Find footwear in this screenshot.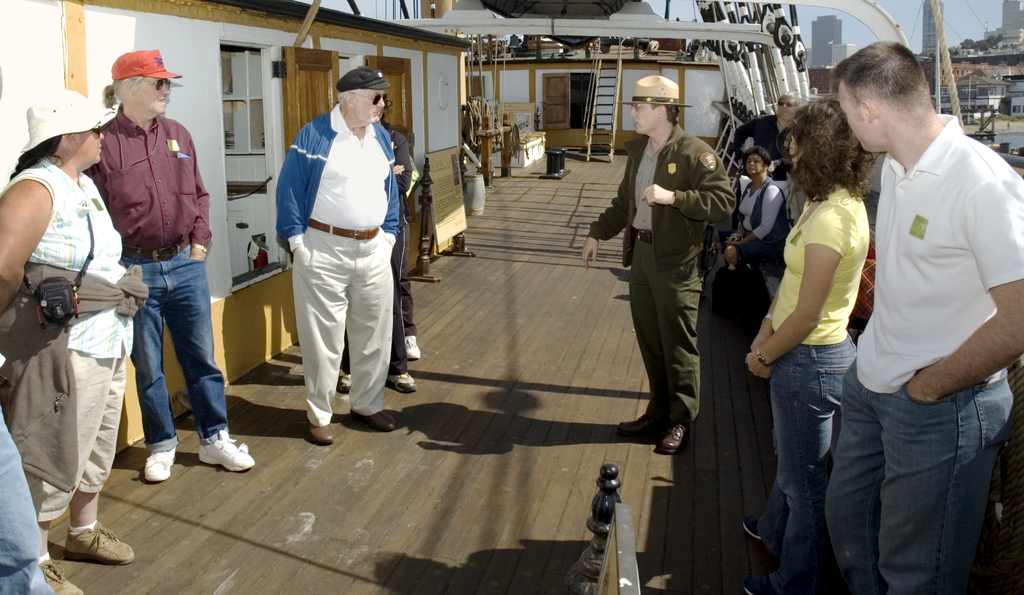
The bounding box for footwear is l=200, t=432, r=256, b=472.
